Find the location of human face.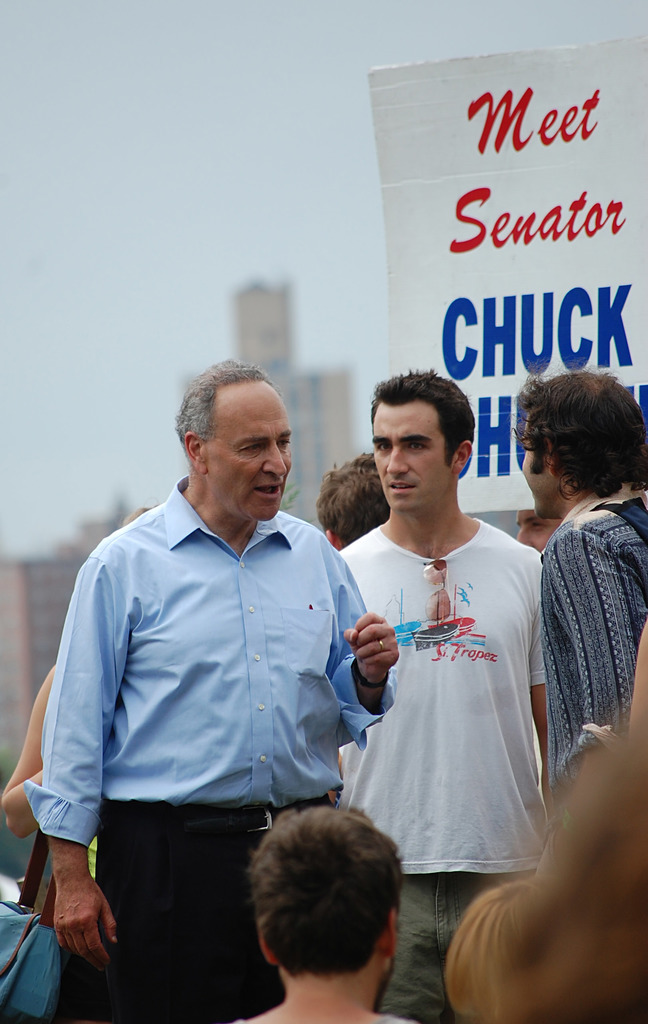
Location: (515,505,558,547).
